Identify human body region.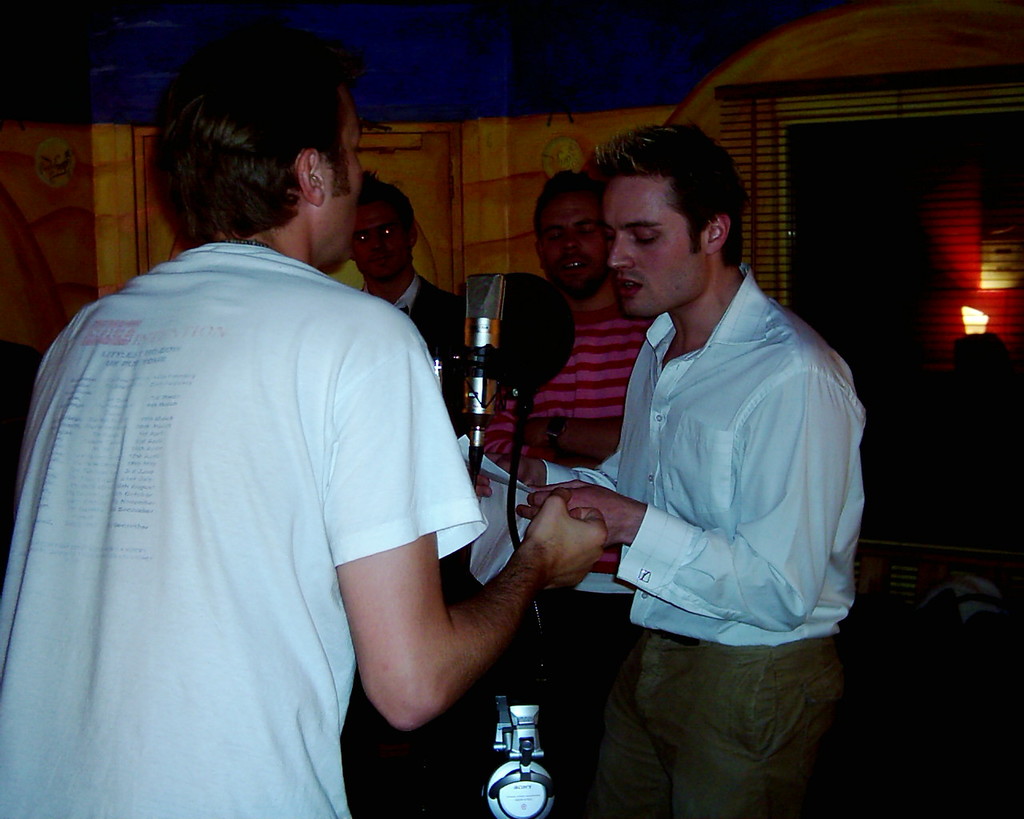
Region: {"x1": 0, "y1": 23, "x2": 611, "y2": 815}.
